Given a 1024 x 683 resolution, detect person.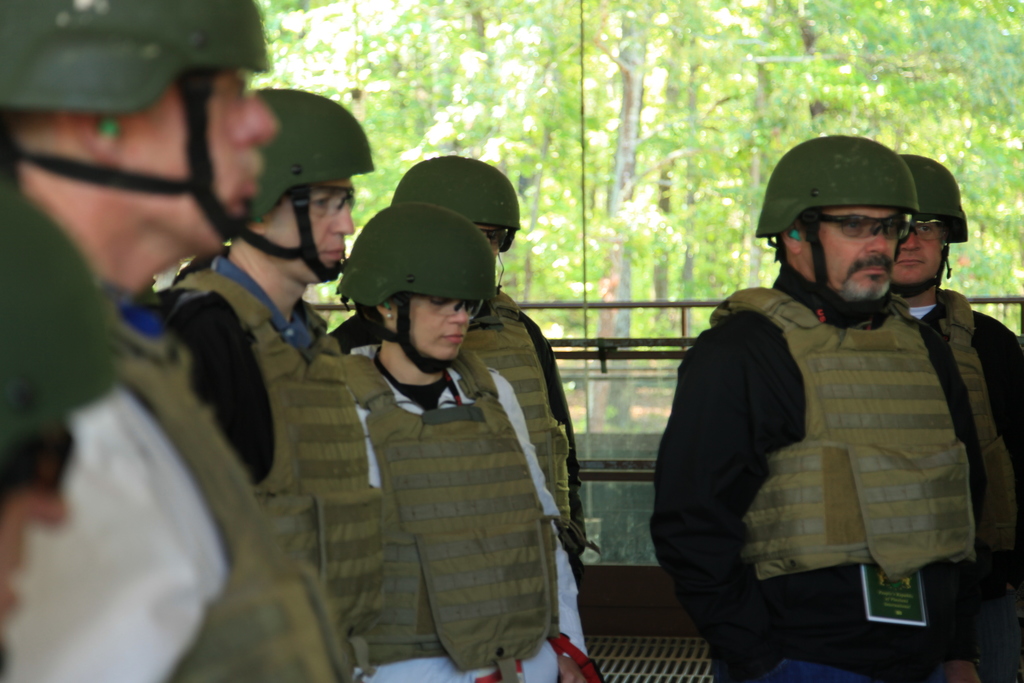
(x1=886, y1=289, x2=1023, y2=682).
